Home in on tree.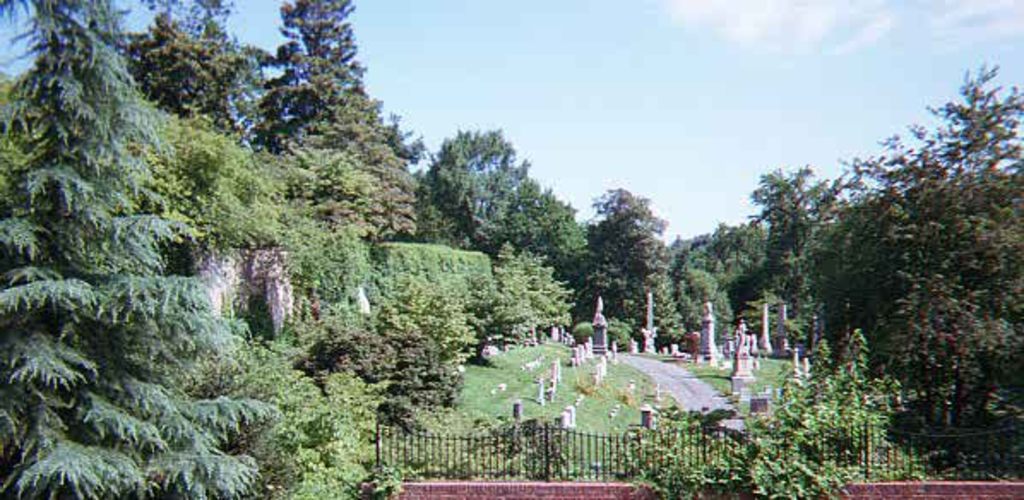
Homed in at 577 159 680 334.
